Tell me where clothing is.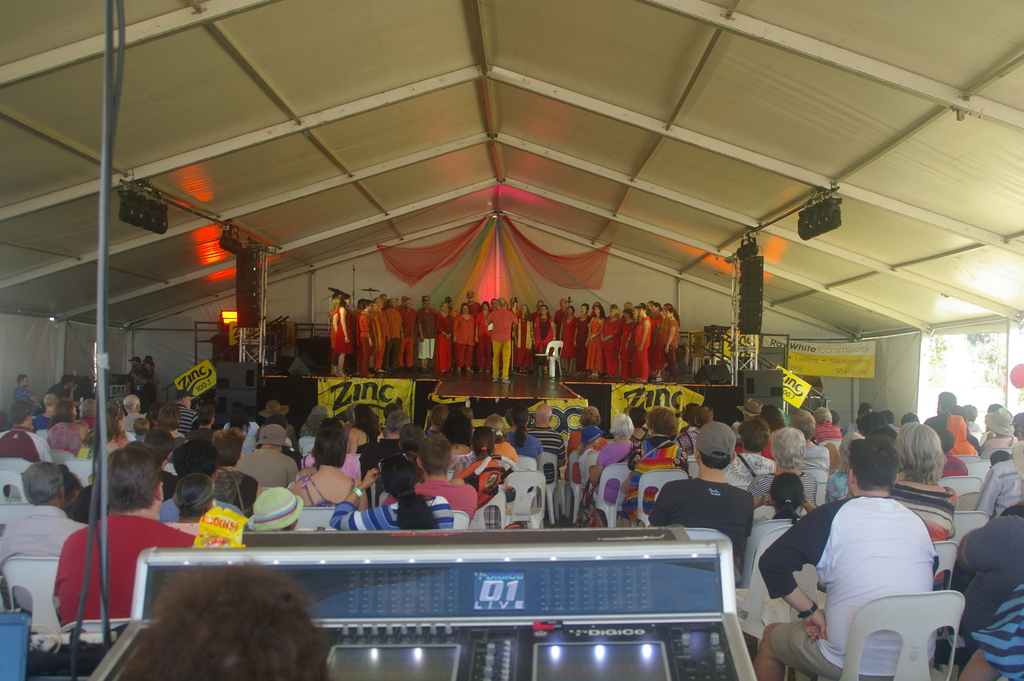
clothing is at (x1=595, y1=435, x2=644, y2=498).
